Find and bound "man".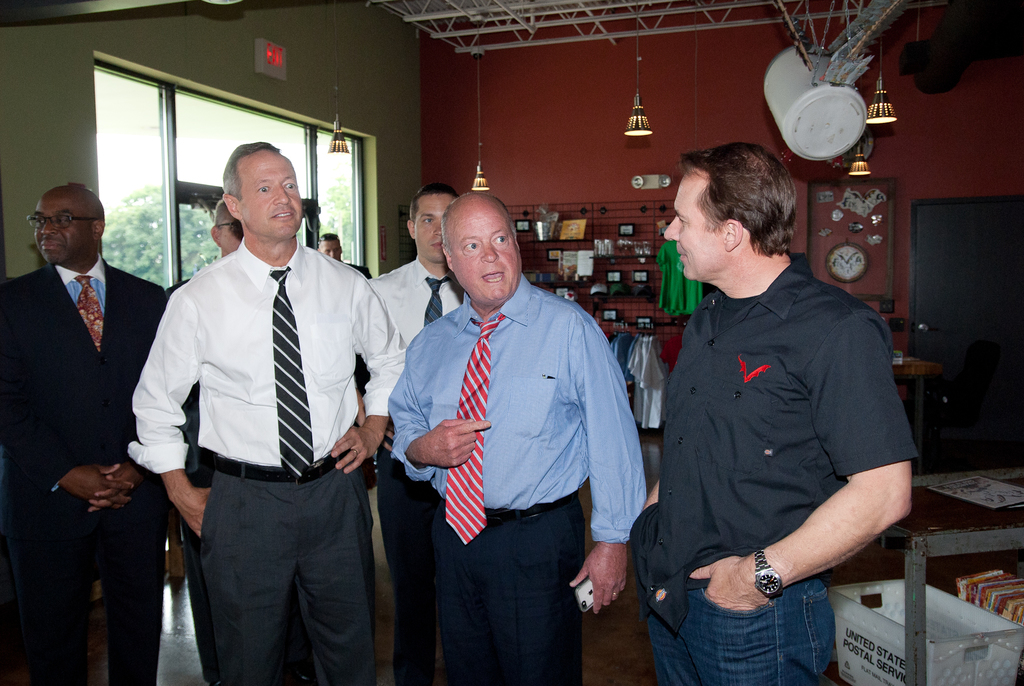
Bound: region(368, 183, 463, 685).
